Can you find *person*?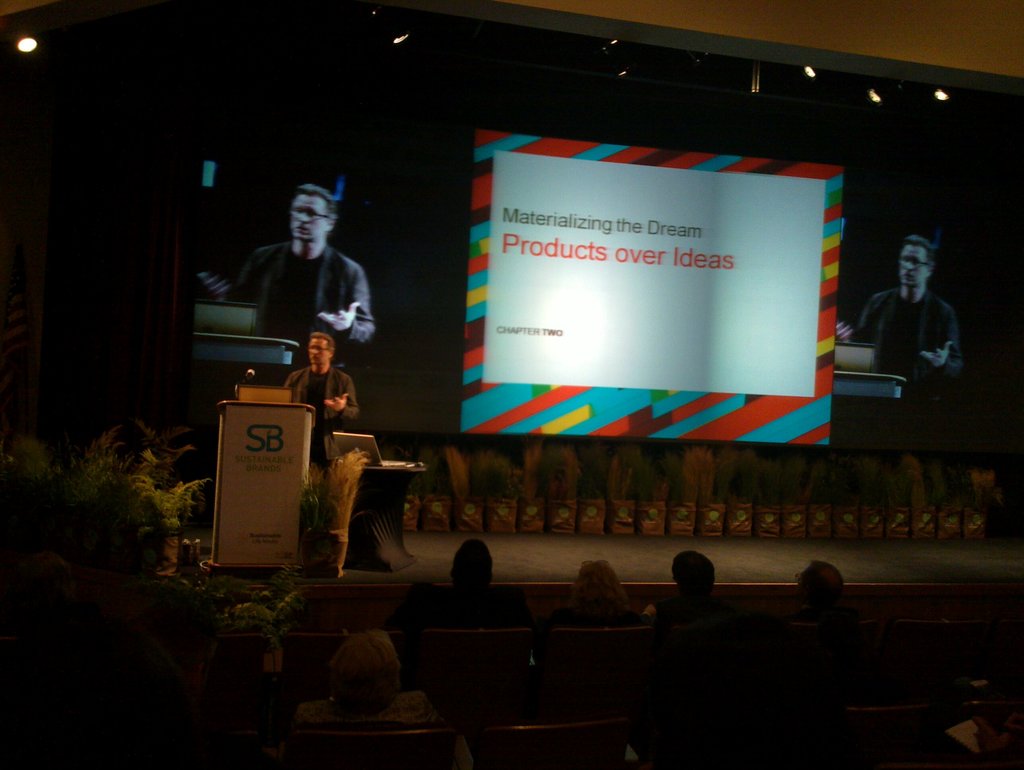
Yes, bounding box: {"left": 287, "top": 332, "right": 359, "bottom": 471}.
